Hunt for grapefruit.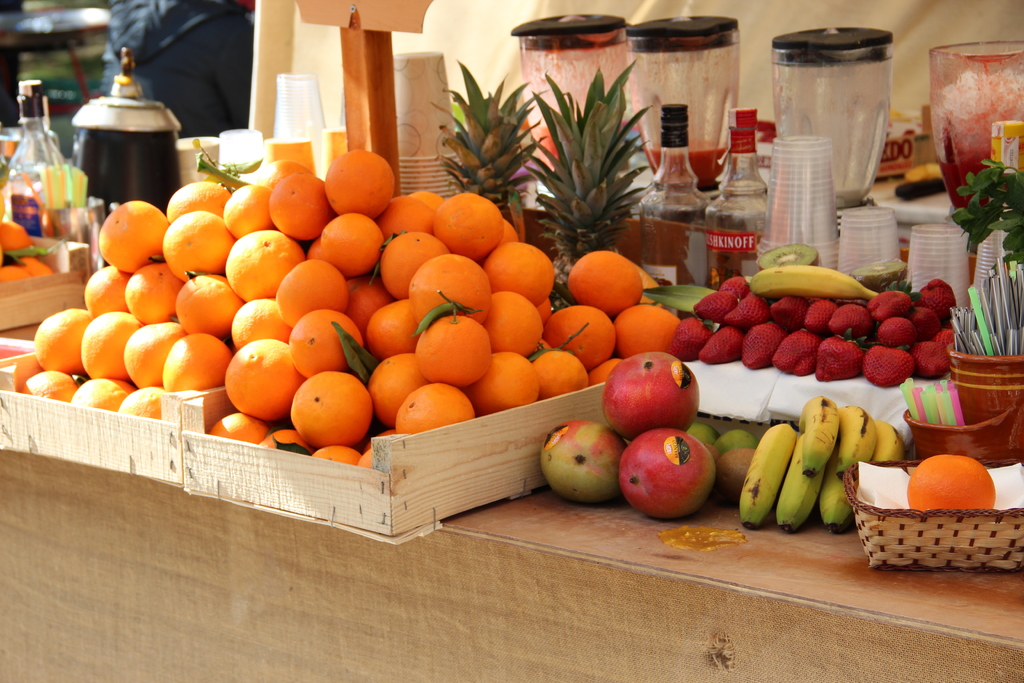
Hunted down at bbox=(216, 349, 298, 422).
